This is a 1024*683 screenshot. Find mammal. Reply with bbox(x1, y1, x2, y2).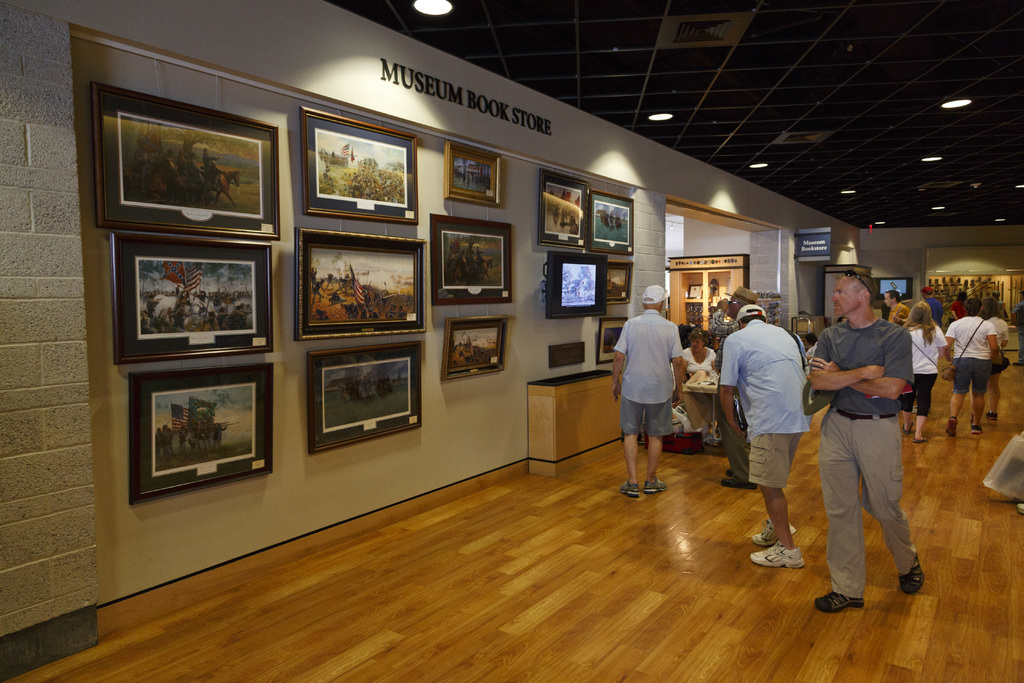
bbox(710, 299, 744, 349).
